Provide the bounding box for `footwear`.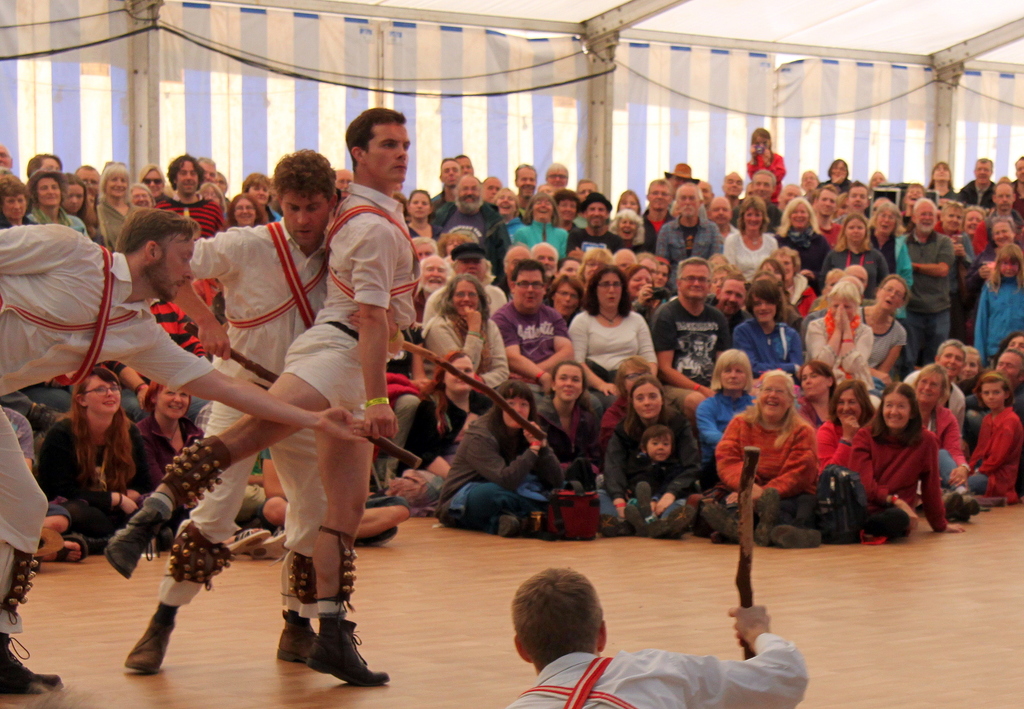
762, 491, 778, 546.
